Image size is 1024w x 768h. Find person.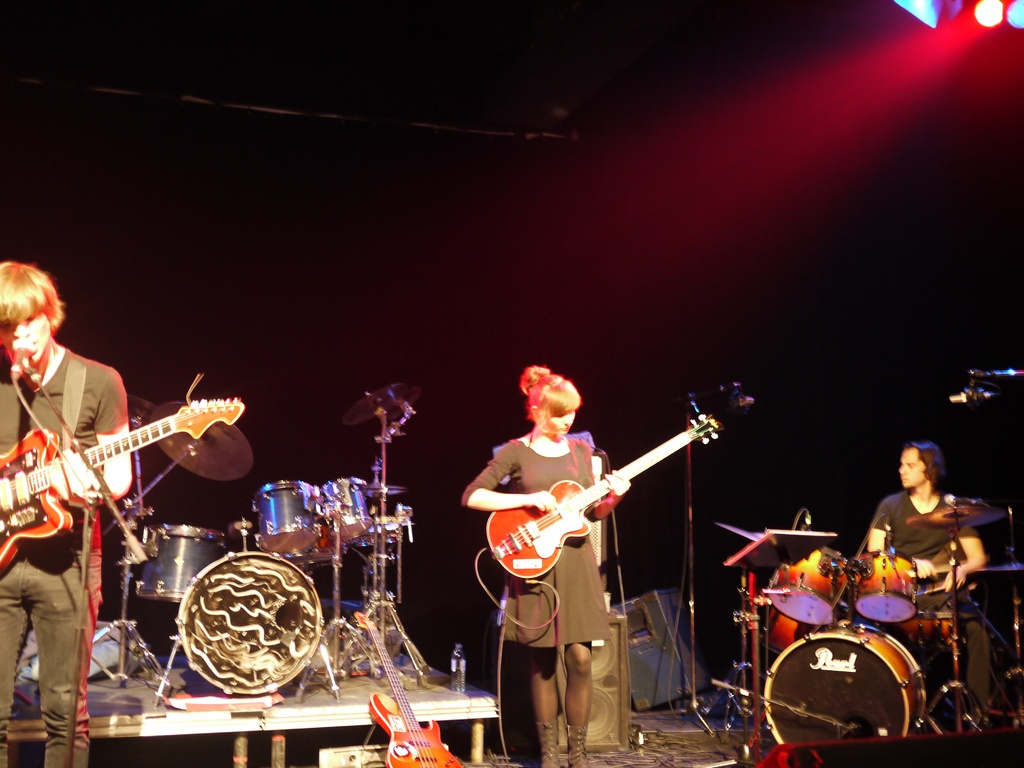
<box>459,360,623,767</box>.
